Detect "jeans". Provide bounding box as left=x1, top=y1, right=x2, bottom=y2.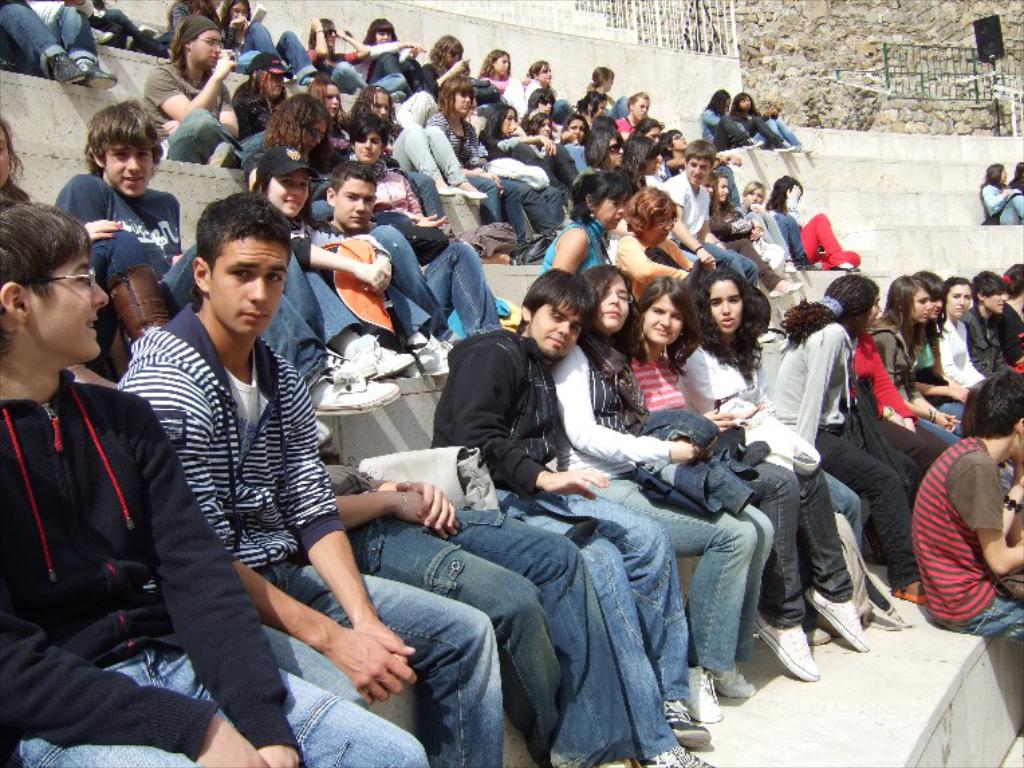
left=505, top=485, right=685, bottom=696.
